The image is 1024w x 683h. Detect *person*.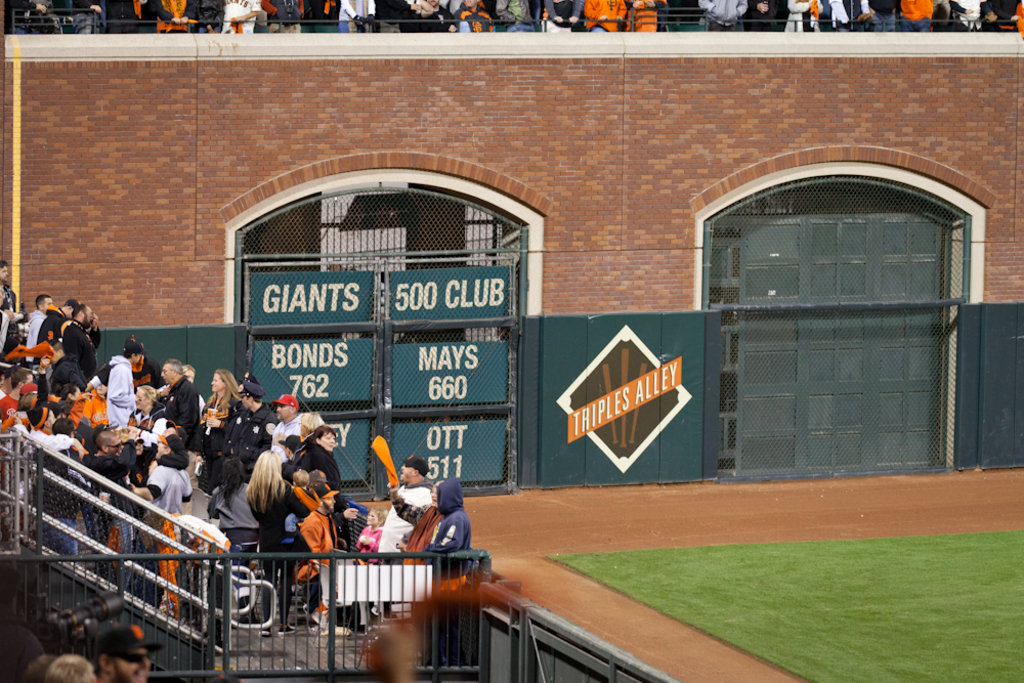
Detection: 367/631/430/682.
